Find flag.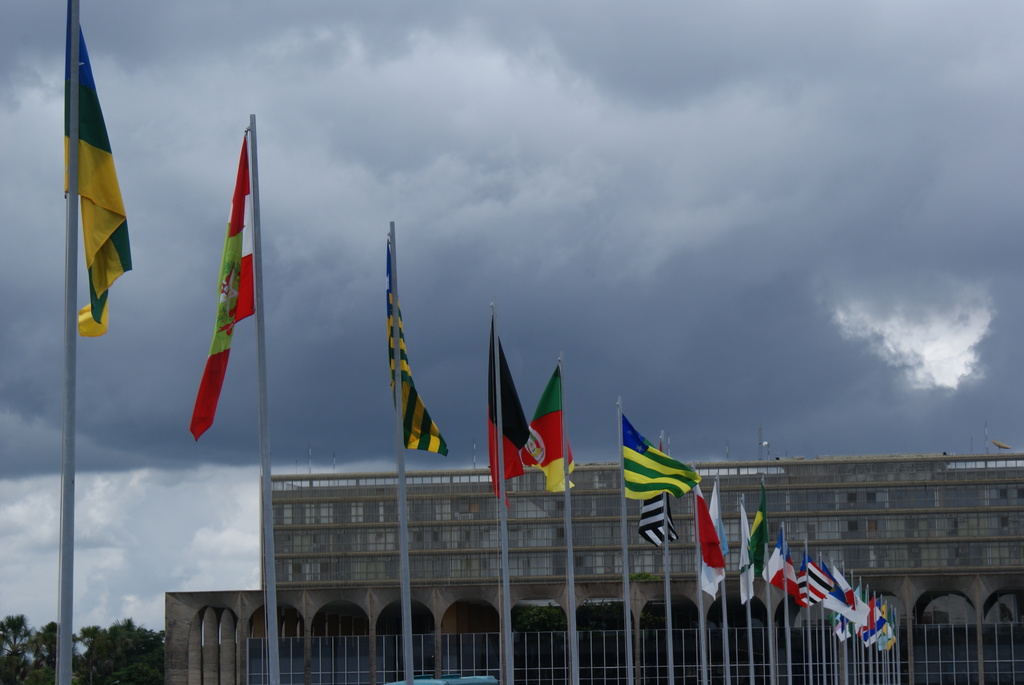
[862,597,874,642].
